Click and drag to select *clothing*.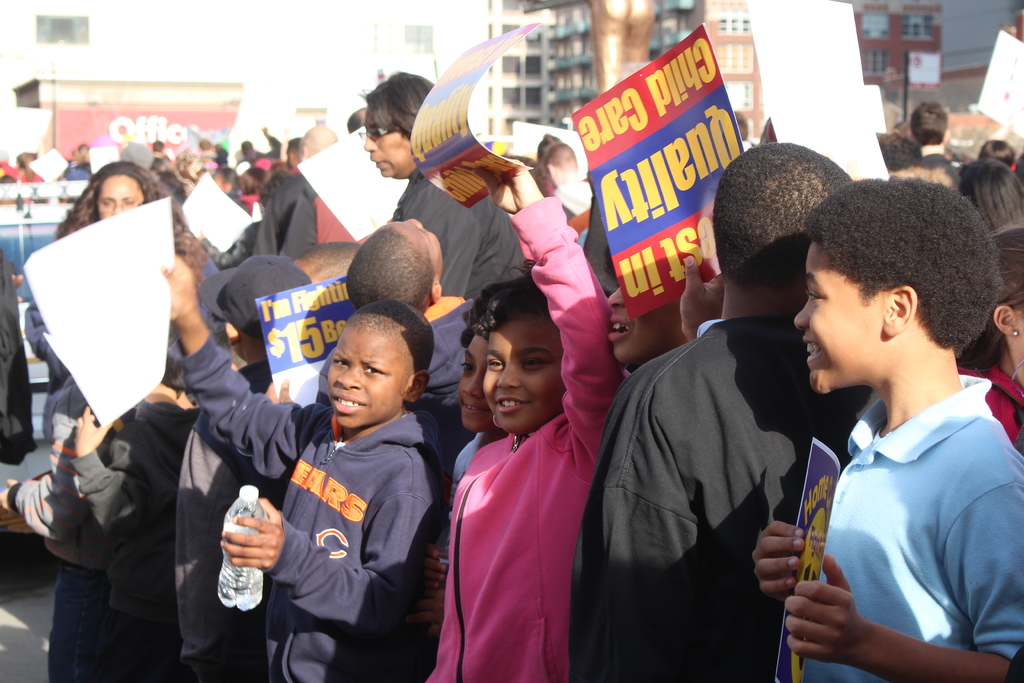
Selection: 919:141:955:181.
